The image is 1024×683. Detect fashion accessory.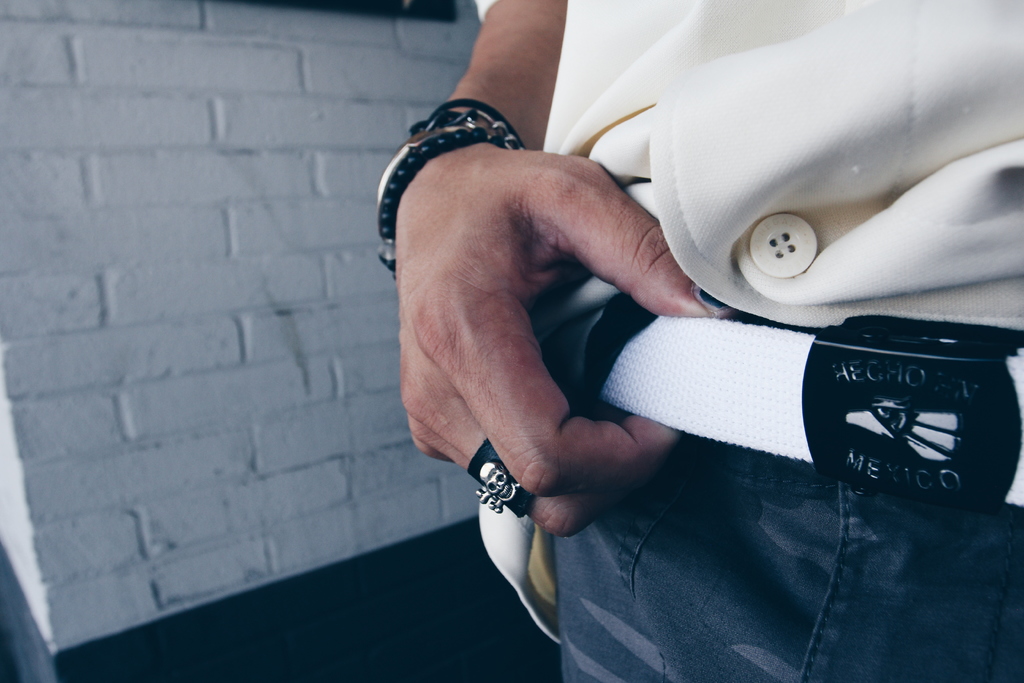
Detection: <bbox>368, 100, 527, 281</bbox>.
